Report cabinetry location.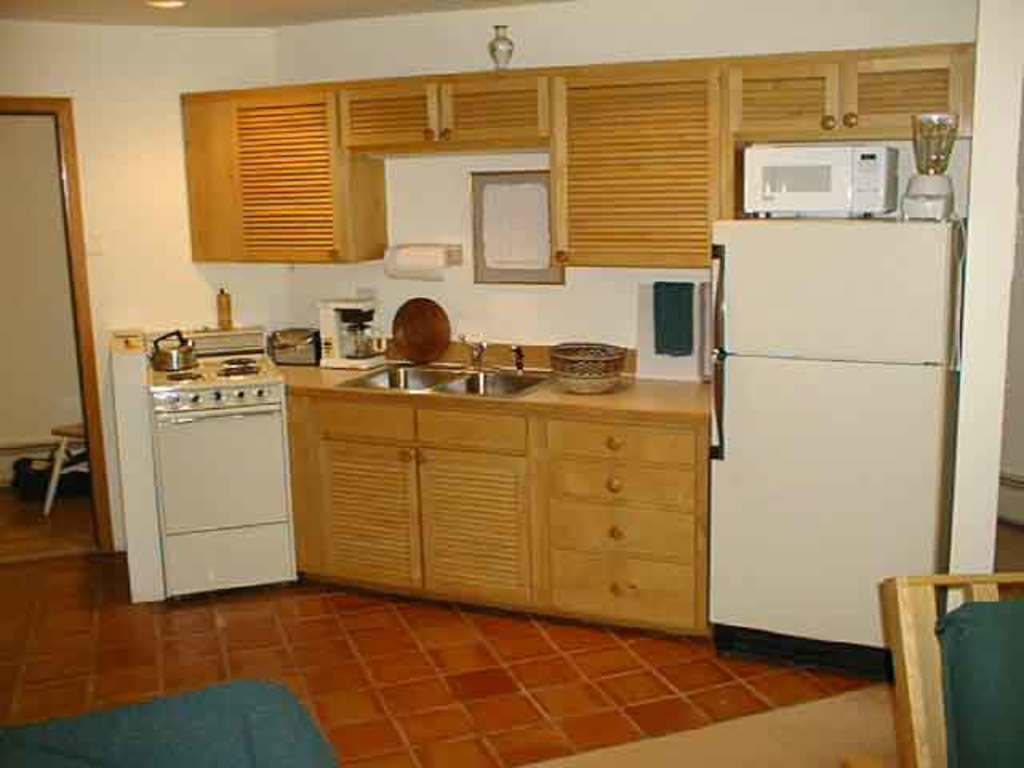
Report: box=[403, 395, 539, 614].
